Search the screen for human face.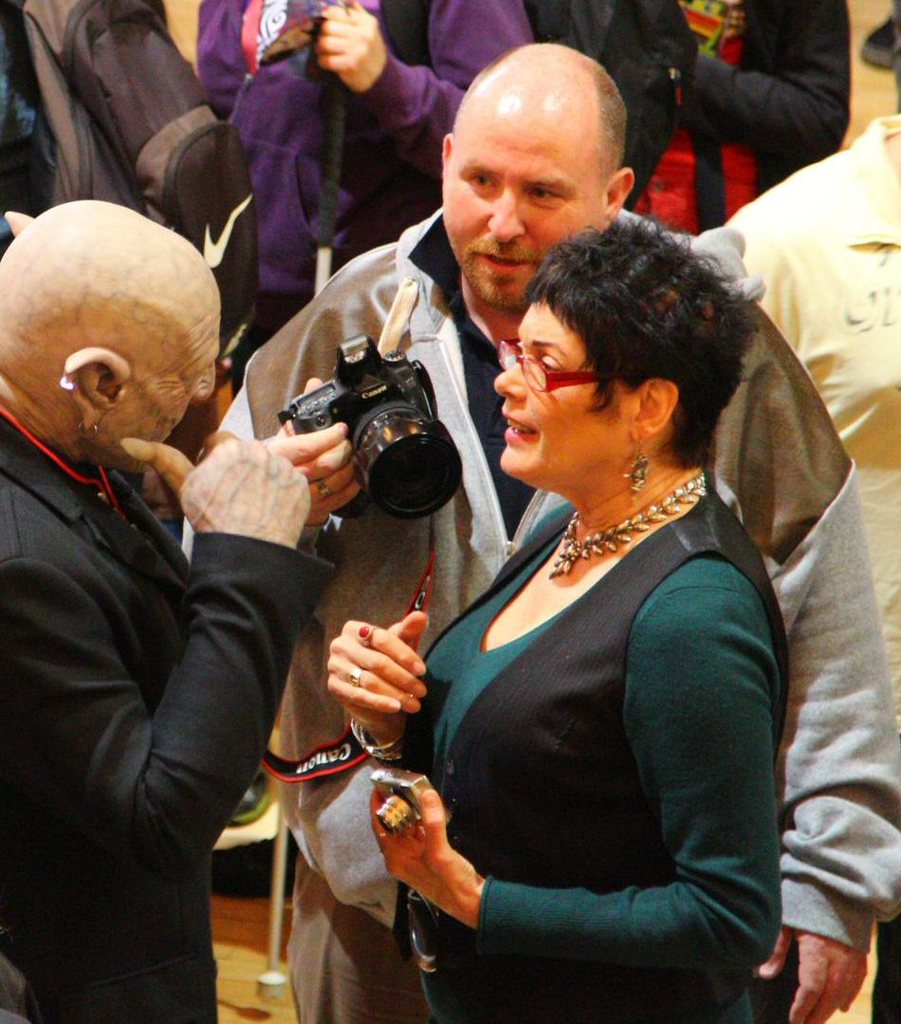
Found at {"left": 437, "top": 94, "right": 595, "bottom": 313}.
